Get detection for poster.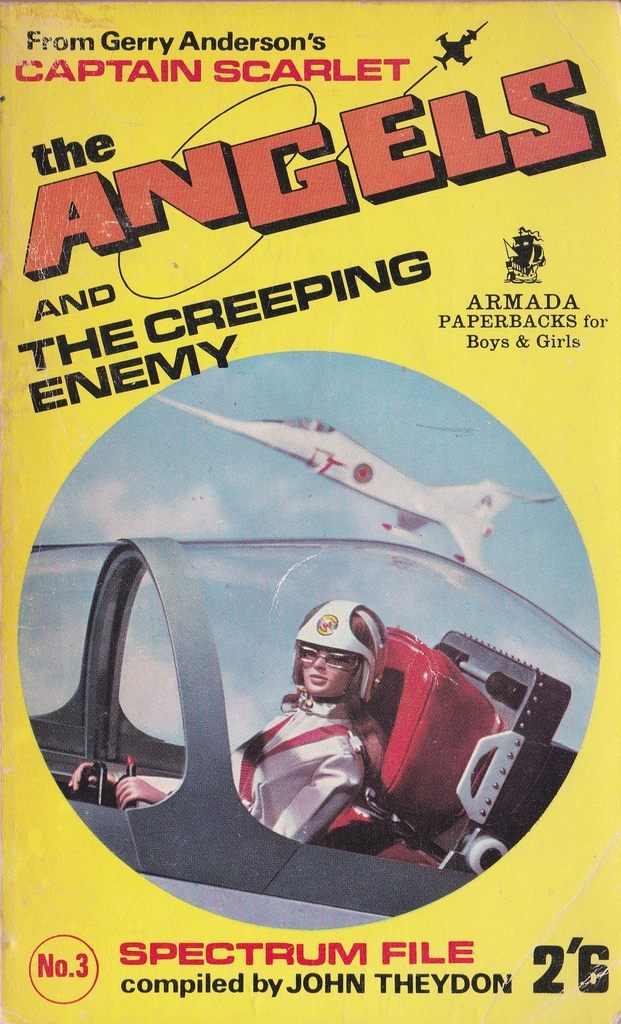
Detection: select_region(0, 0, 620, 1023).
